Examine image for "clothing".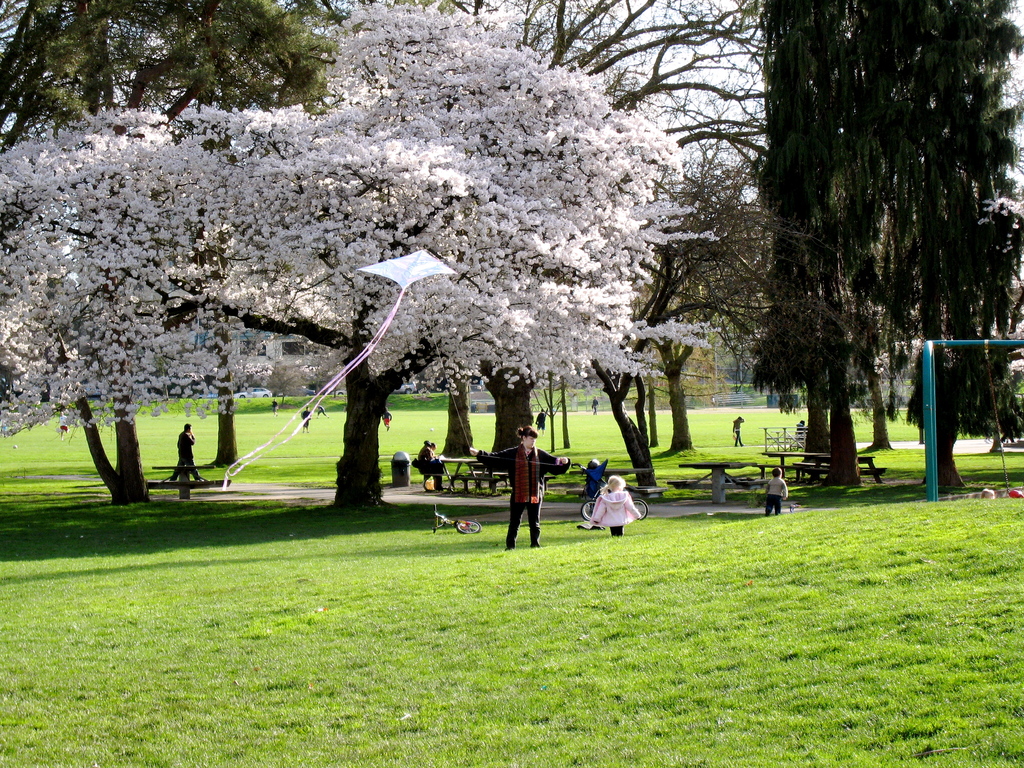
Examination result: [792,420,808,439].
